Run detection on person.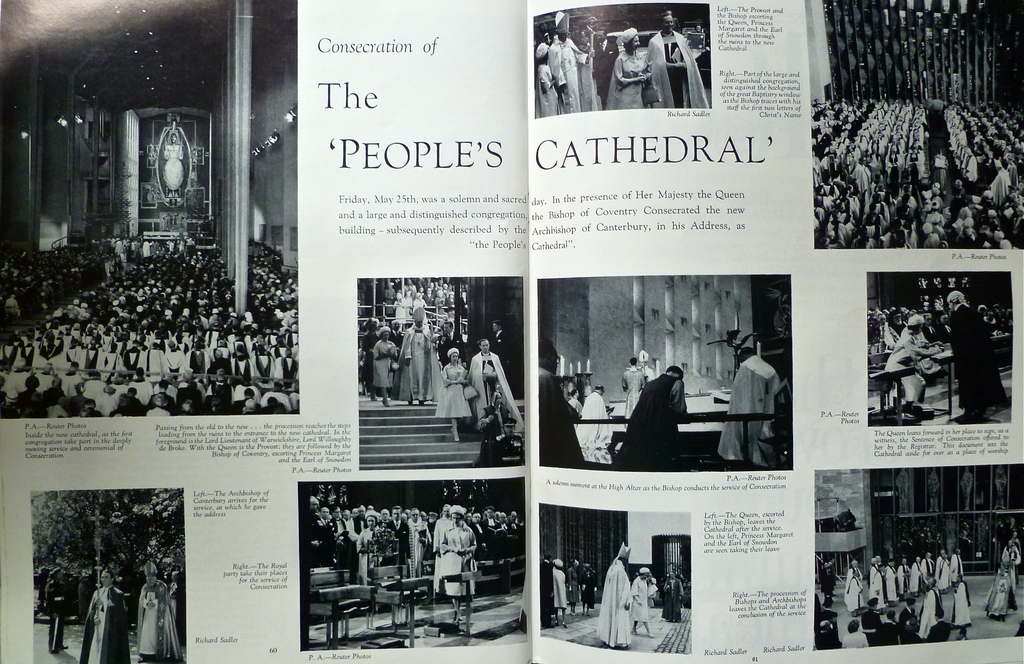
Result: locate(536, 344, 594, 466).
